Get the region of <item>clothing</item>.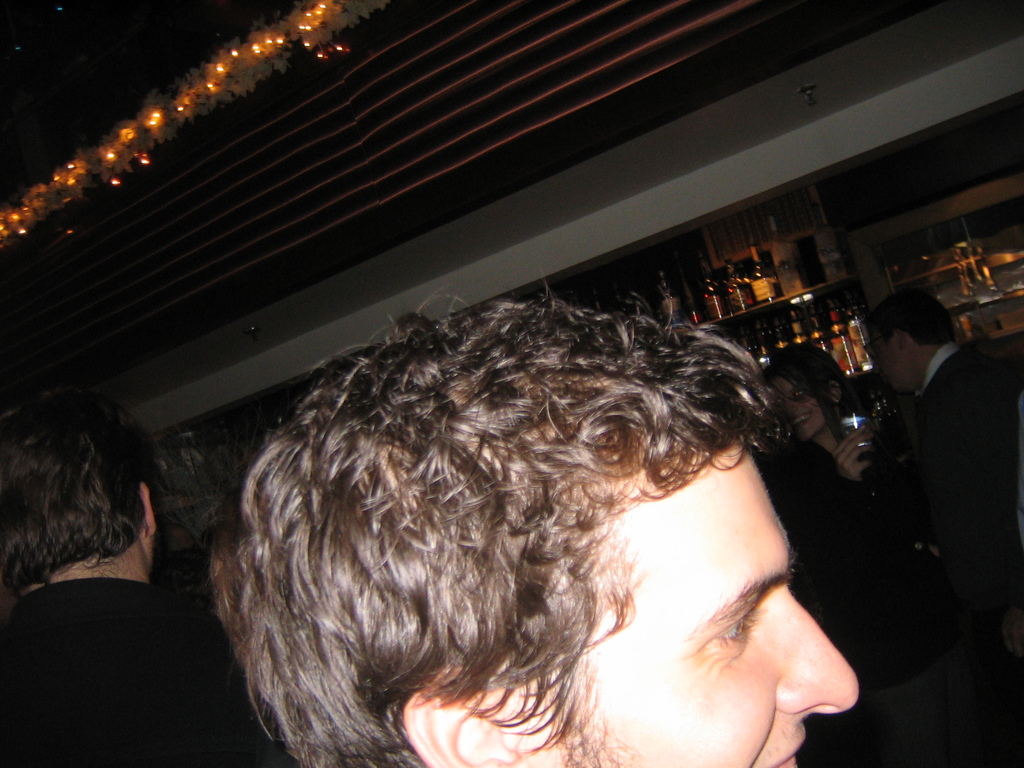
920,341,1023,627.
